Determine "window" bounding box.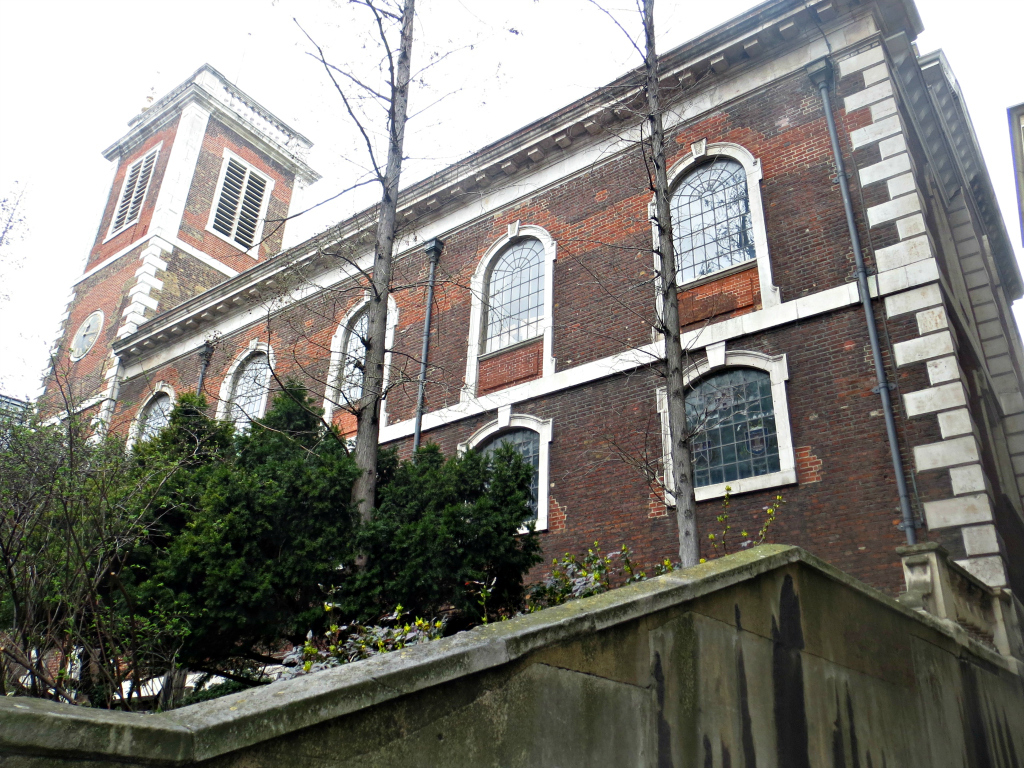
Determined: <bbox>451, 412, 565, 539</bbox>.
